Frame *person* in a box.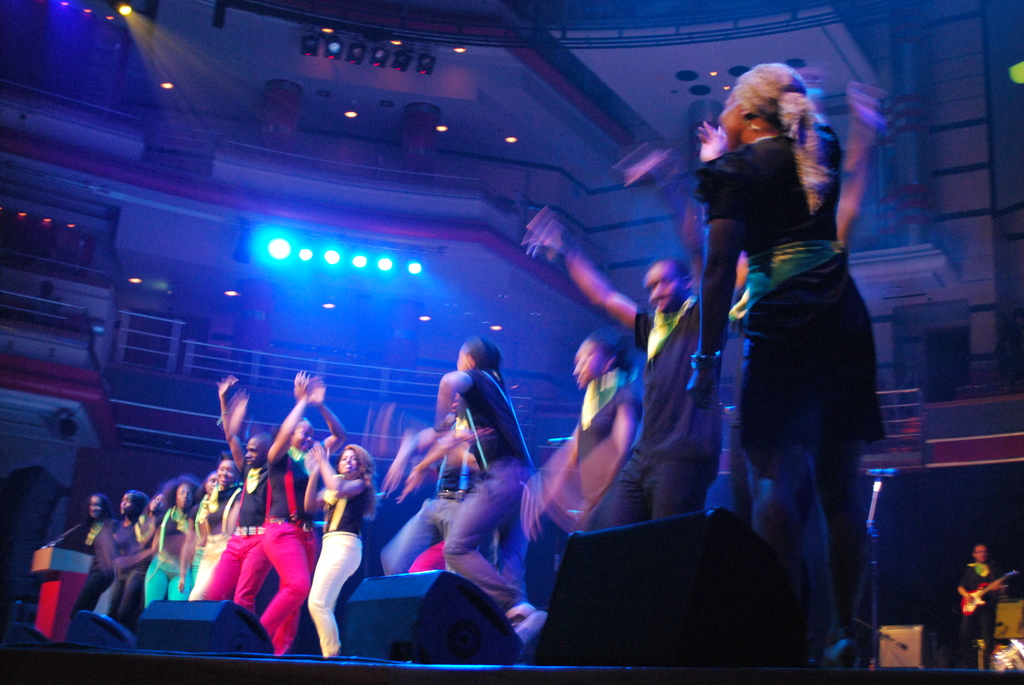
<region>377, 395, 477, 577</region>.
